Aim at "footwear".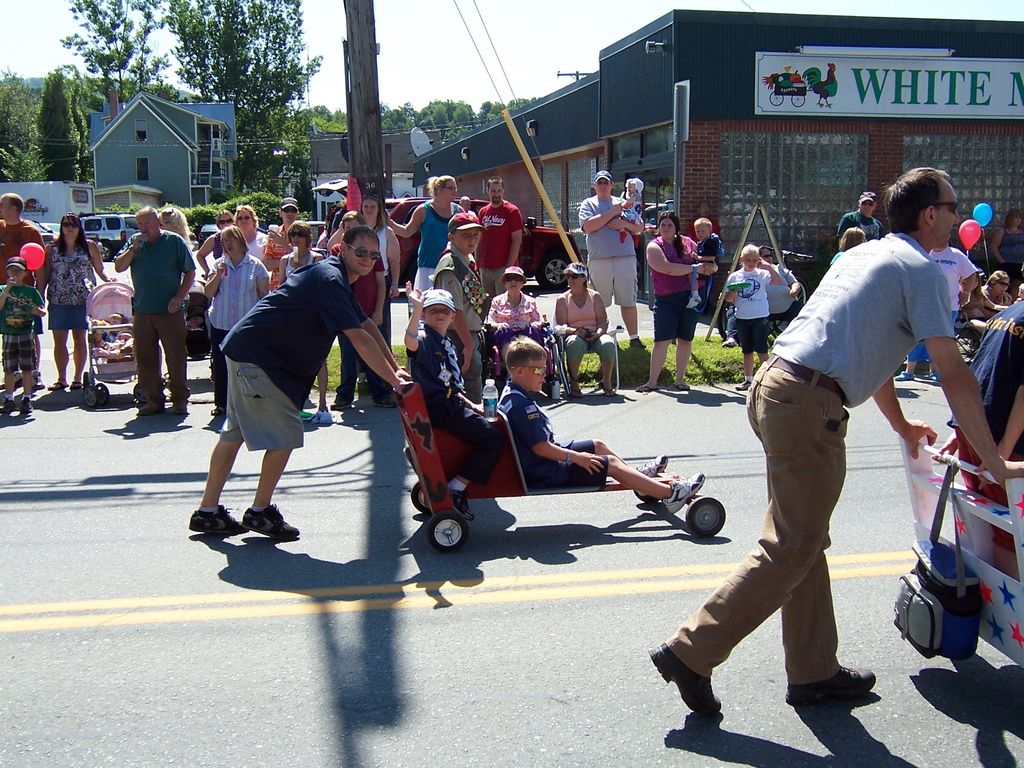
Aimed at left=242, top=505, right=308, bottom=538.
